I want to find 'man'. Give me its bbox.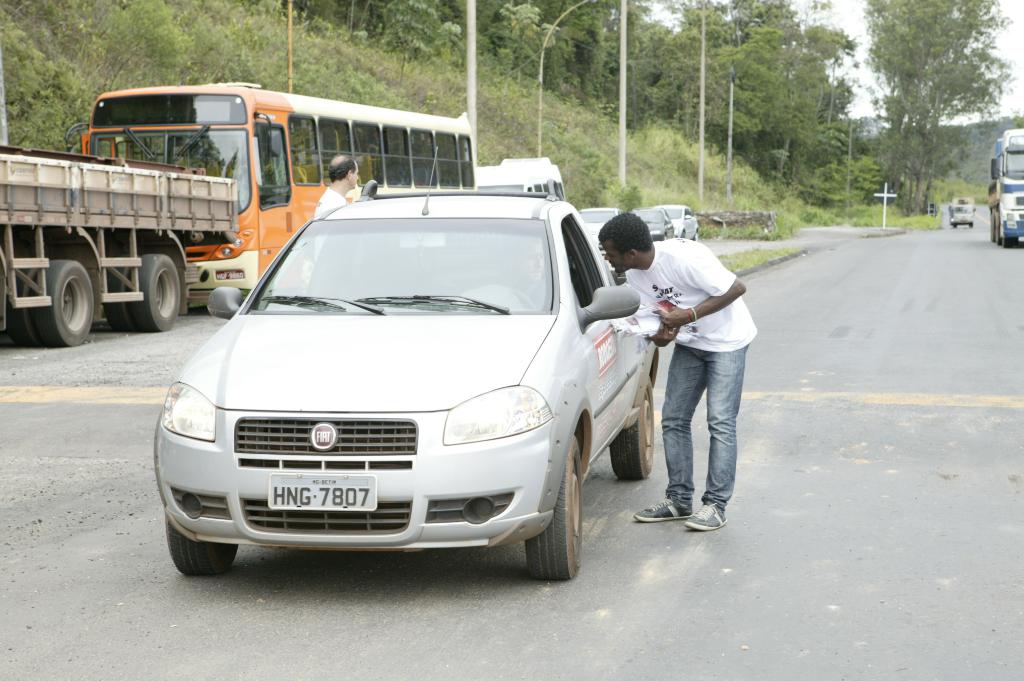
{"x1": 315, "y1": 154, "x2": 360, "y2": 218}.
